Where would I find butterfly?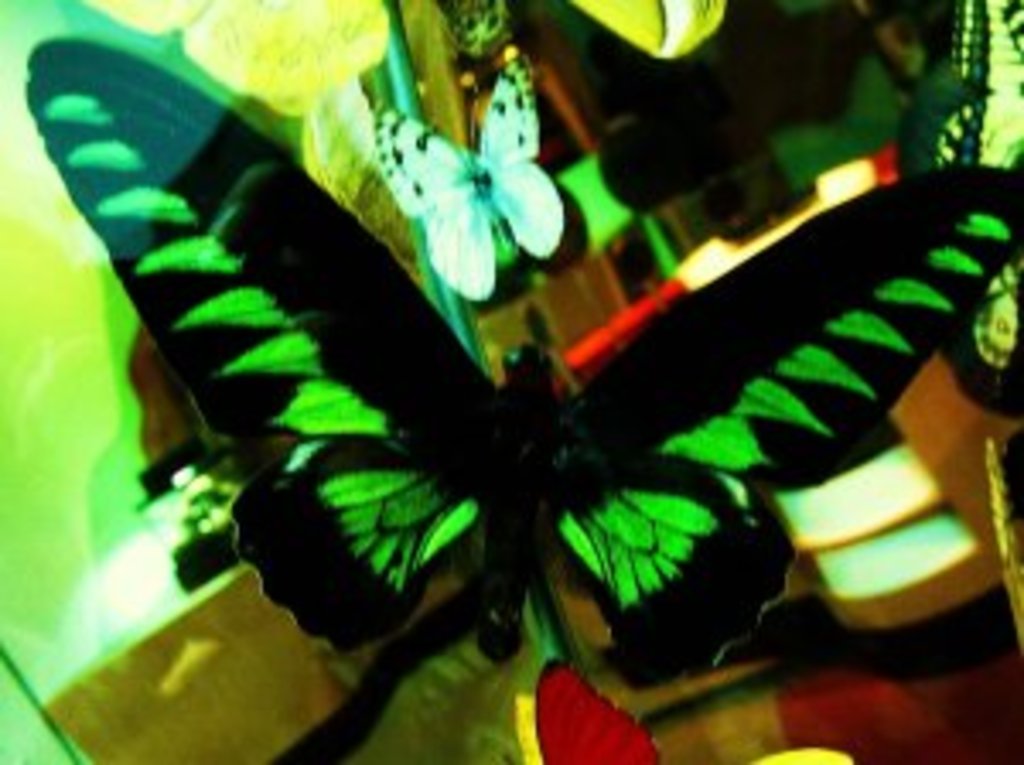
At (27, 38, 1021, 683).
